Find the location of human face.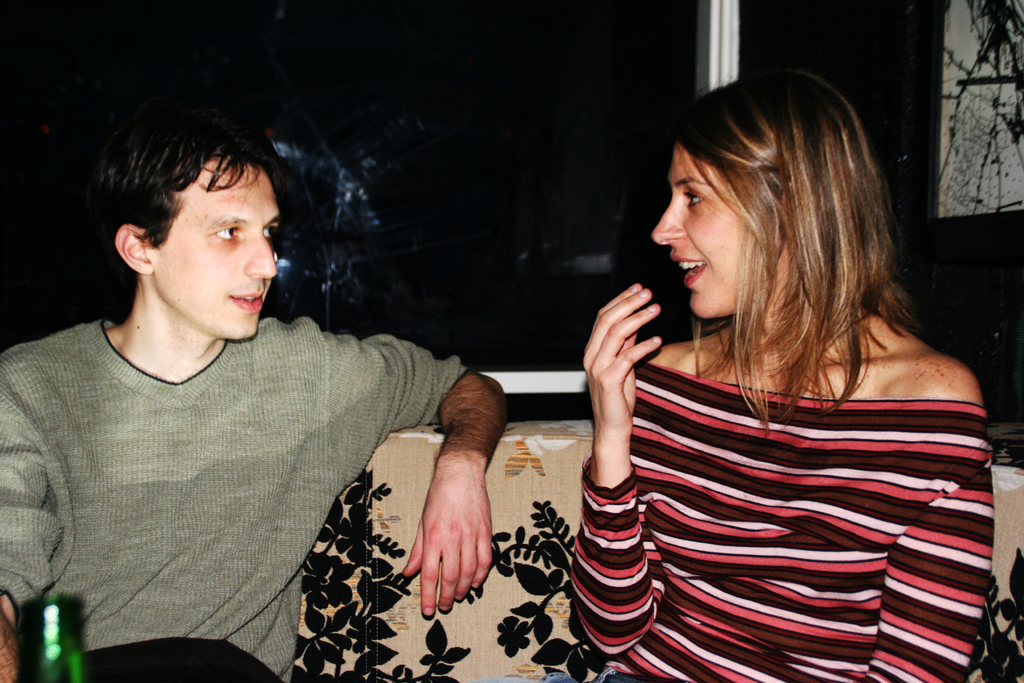
Location: (x1=649, y1=150, x2=774, y2=315).
